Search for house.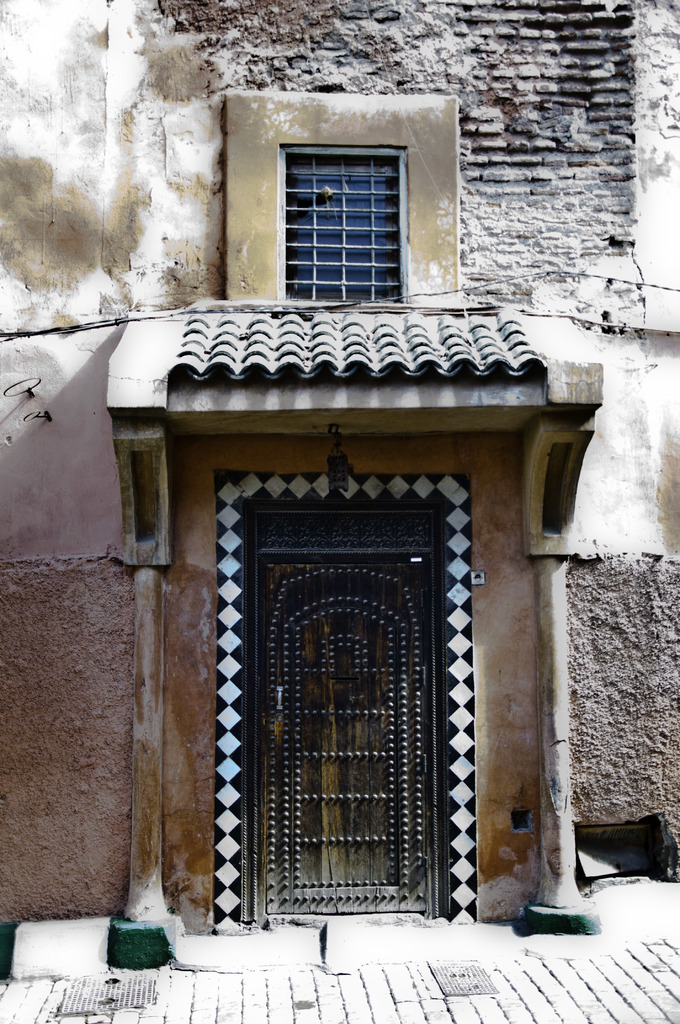
Found at region(0, 0, 679, 969).
